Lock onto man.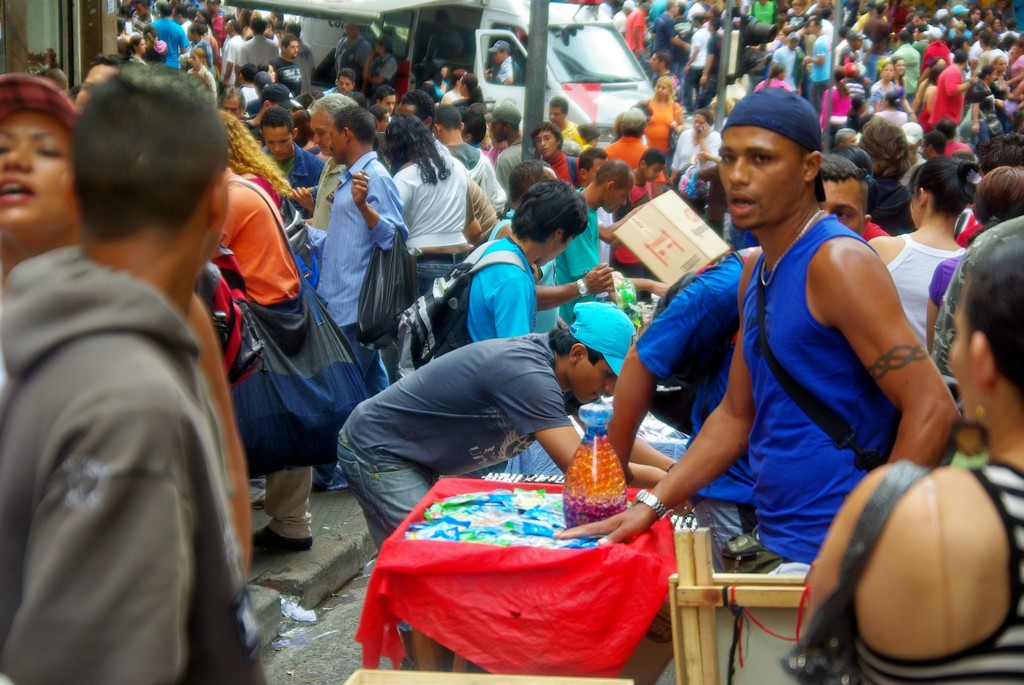
Locked: 4 67 270 679.
